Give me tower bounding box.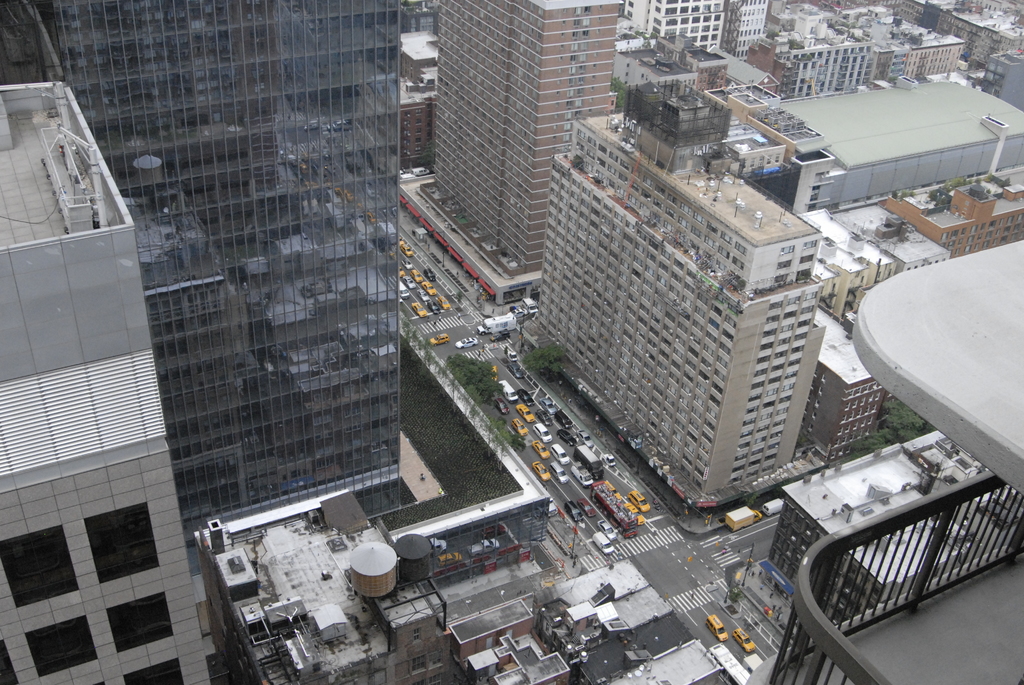
x1=0, y1=0, x2=399, y2=531.
